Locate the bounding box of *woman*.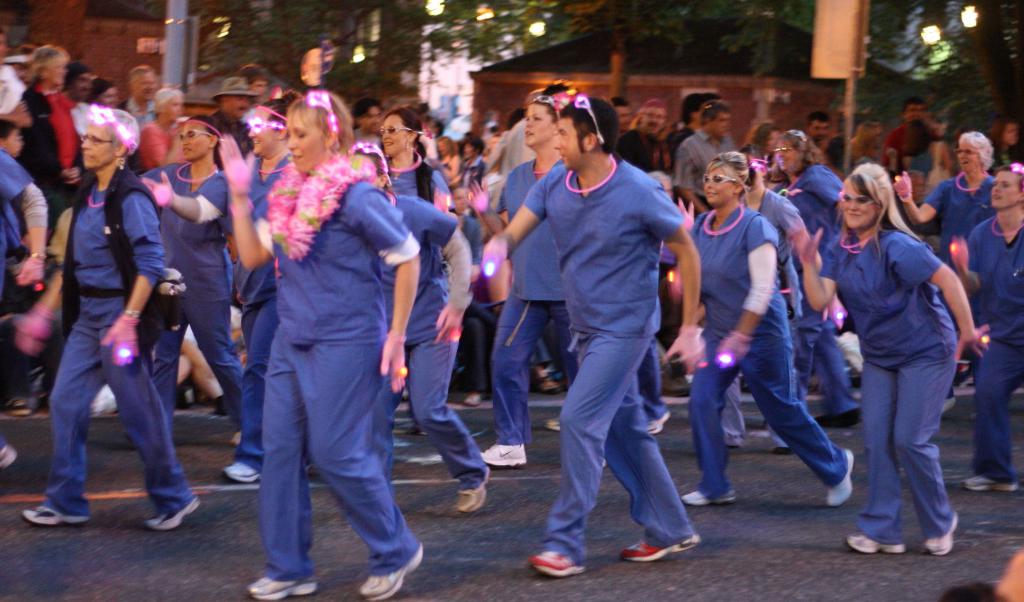
Bounding box: [15,104,210,529].
